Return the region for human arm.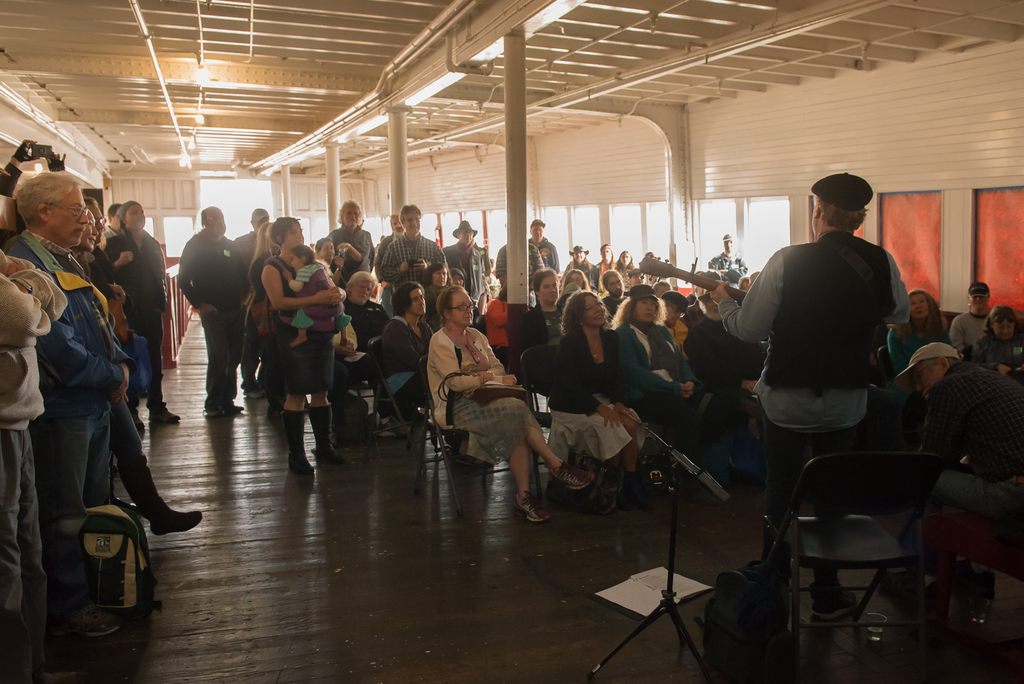
<box>686,335,728,378</box>.
